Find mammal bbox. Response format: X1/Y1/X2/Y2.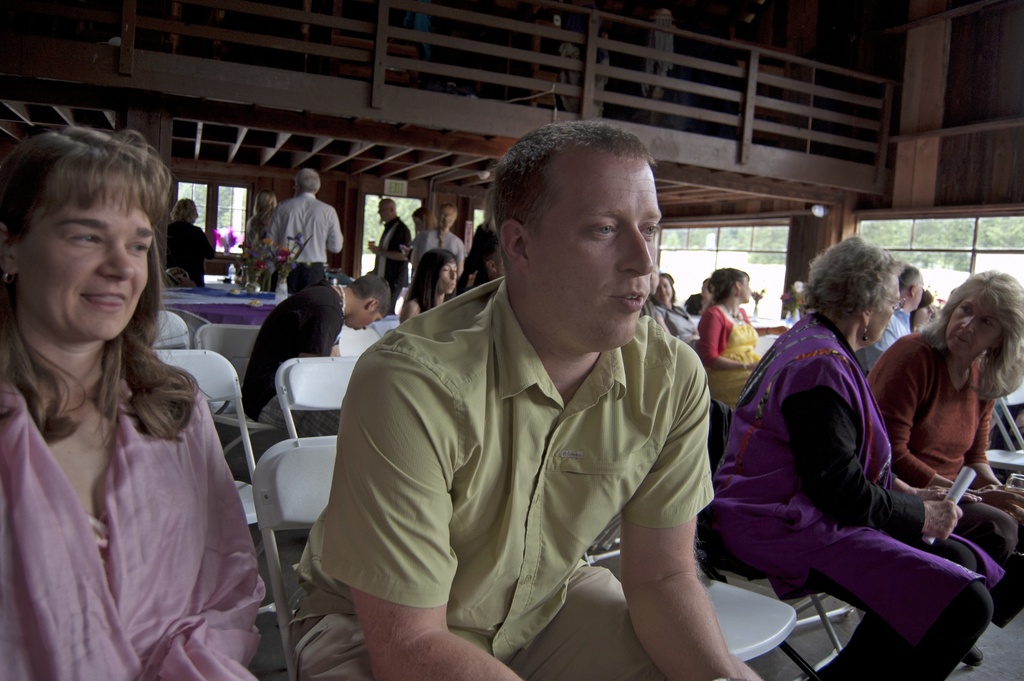
694/231/1006/680.
